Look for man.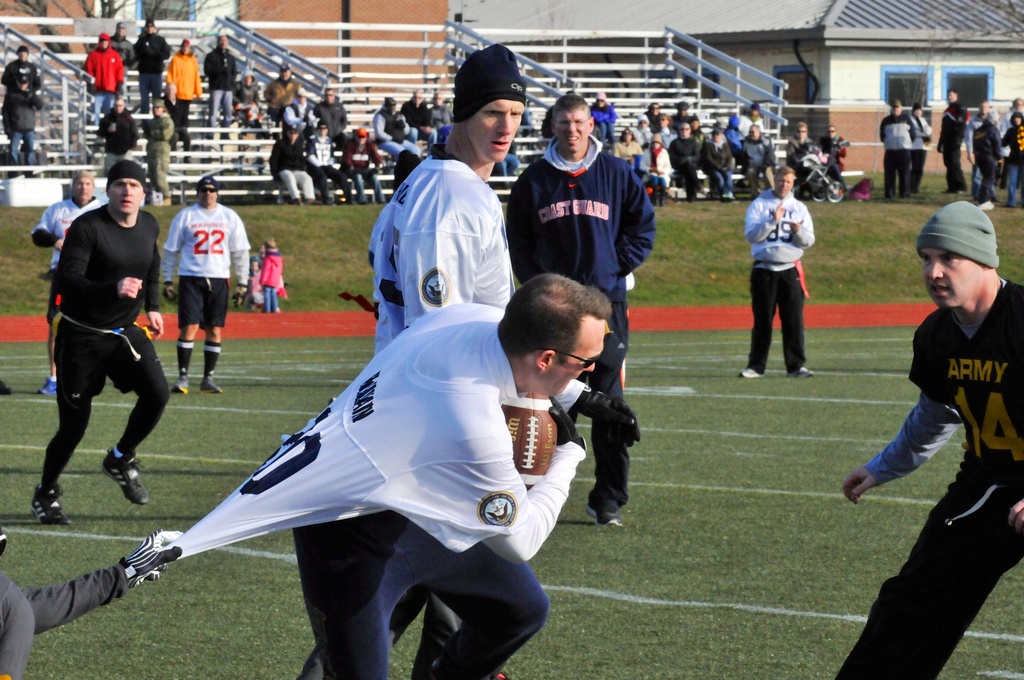
Found: region(312, 76, 347, 128).
